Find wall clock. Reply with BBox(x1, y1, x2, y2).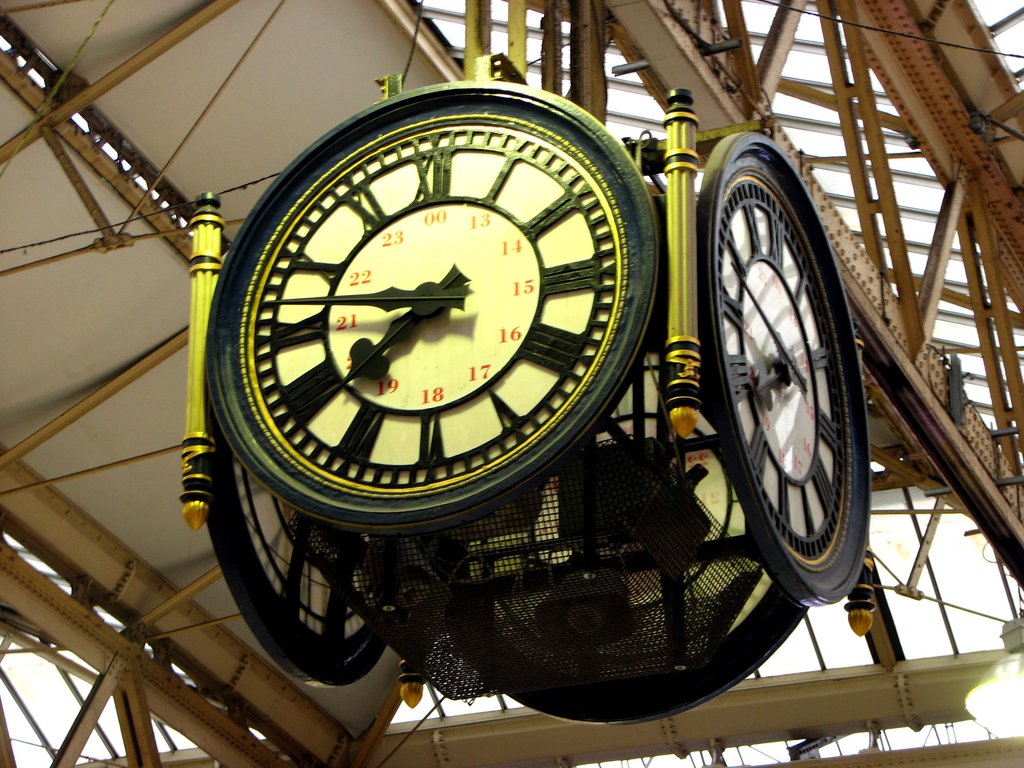
BBox(204, 79, 658, 531).
